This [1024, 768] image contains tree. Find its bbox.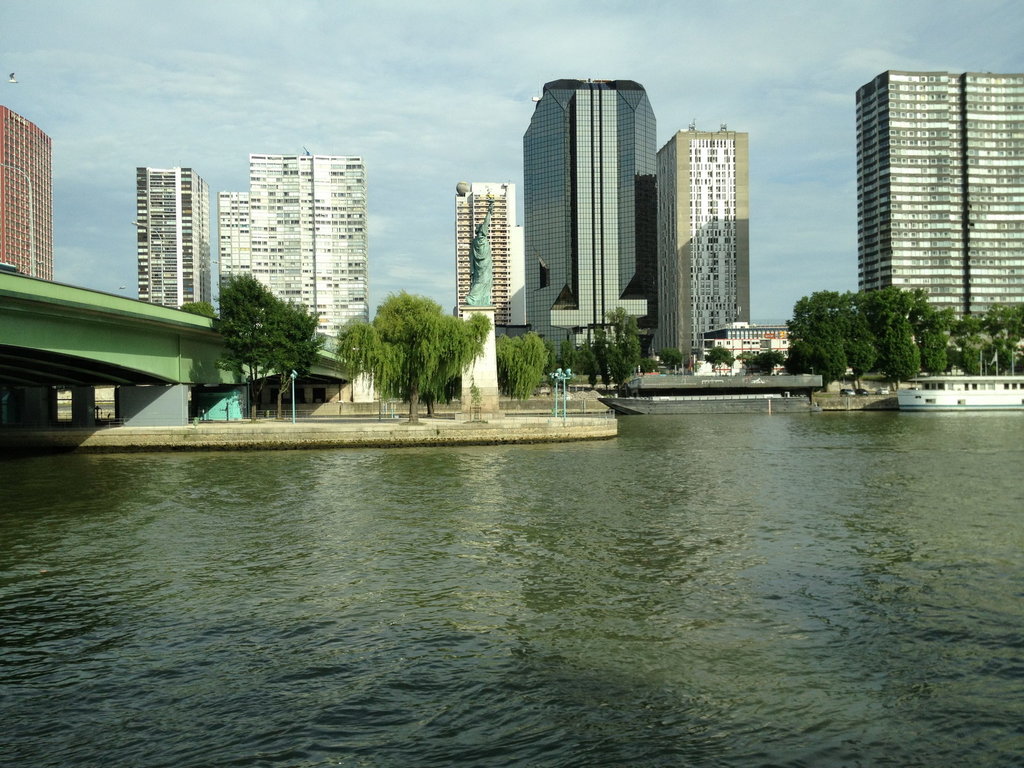
703/347/732/365.
